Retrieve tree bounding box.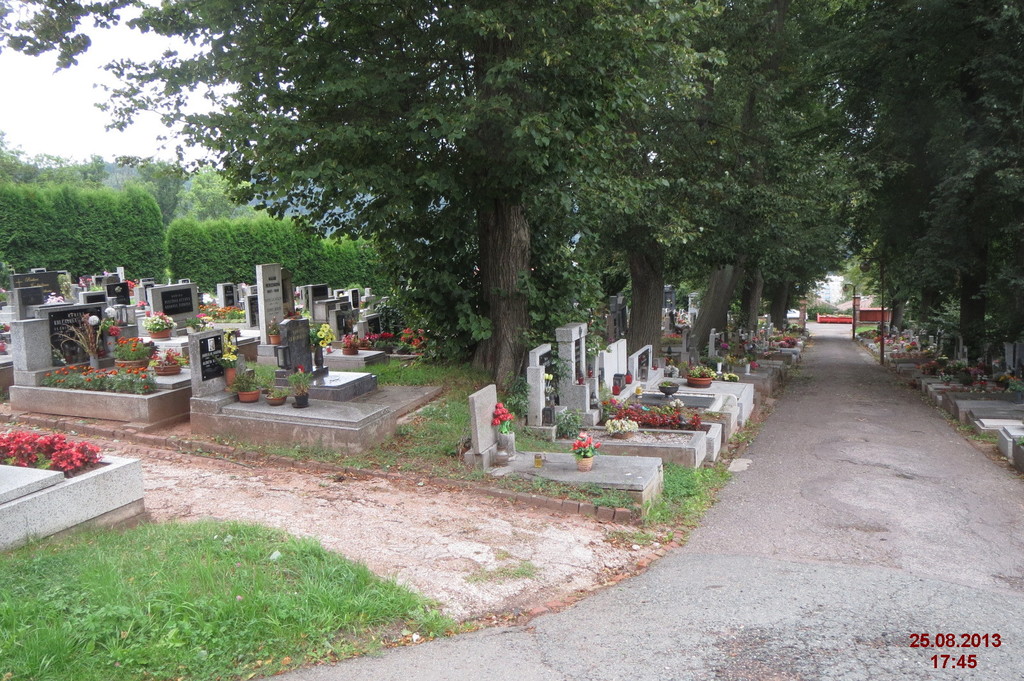
Bounding box: <bbox>617, 0, 853, 375</bbox>.
